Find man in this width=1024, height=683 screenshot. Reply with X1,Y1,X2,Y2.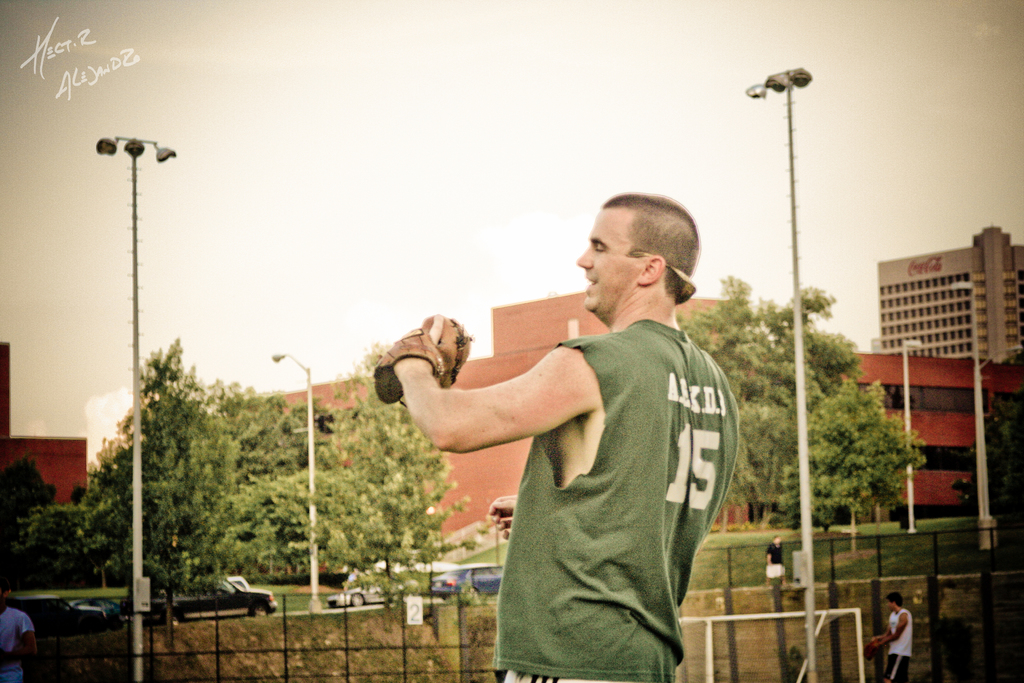
413,192,757,672.
